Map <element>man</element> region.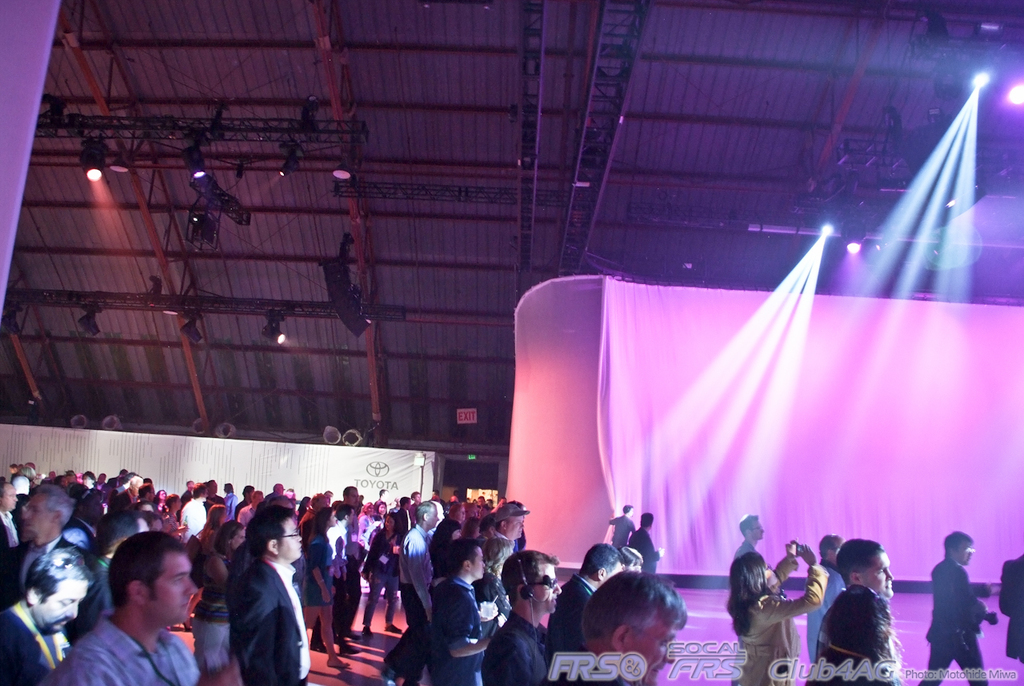
Mapped to <bbox>918, 529, 1001, 685</bbox>.
